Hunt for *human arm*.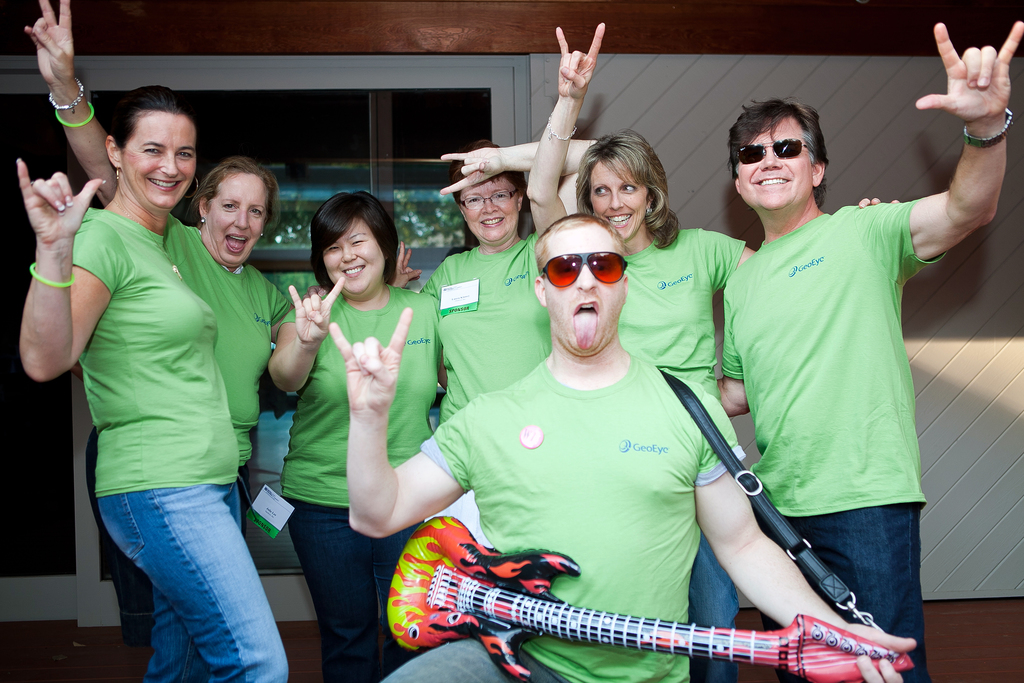
Hunted down at select_region(15, 158, 124, 382).
